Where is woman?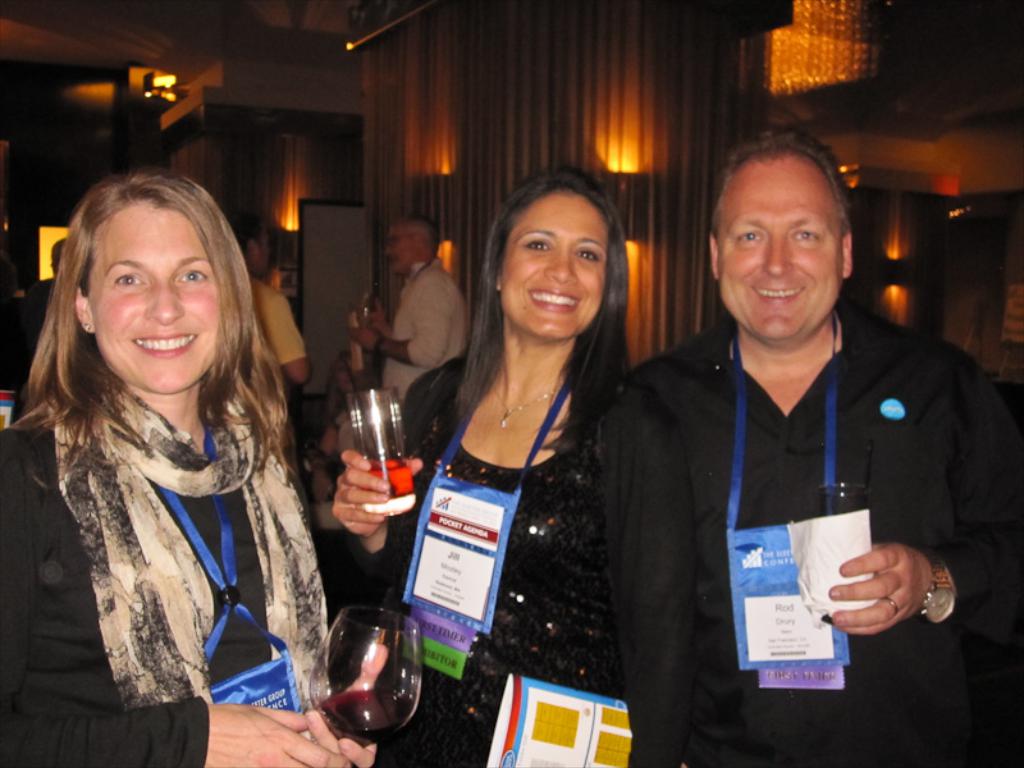
BBox(0, 173, 385, 767).
